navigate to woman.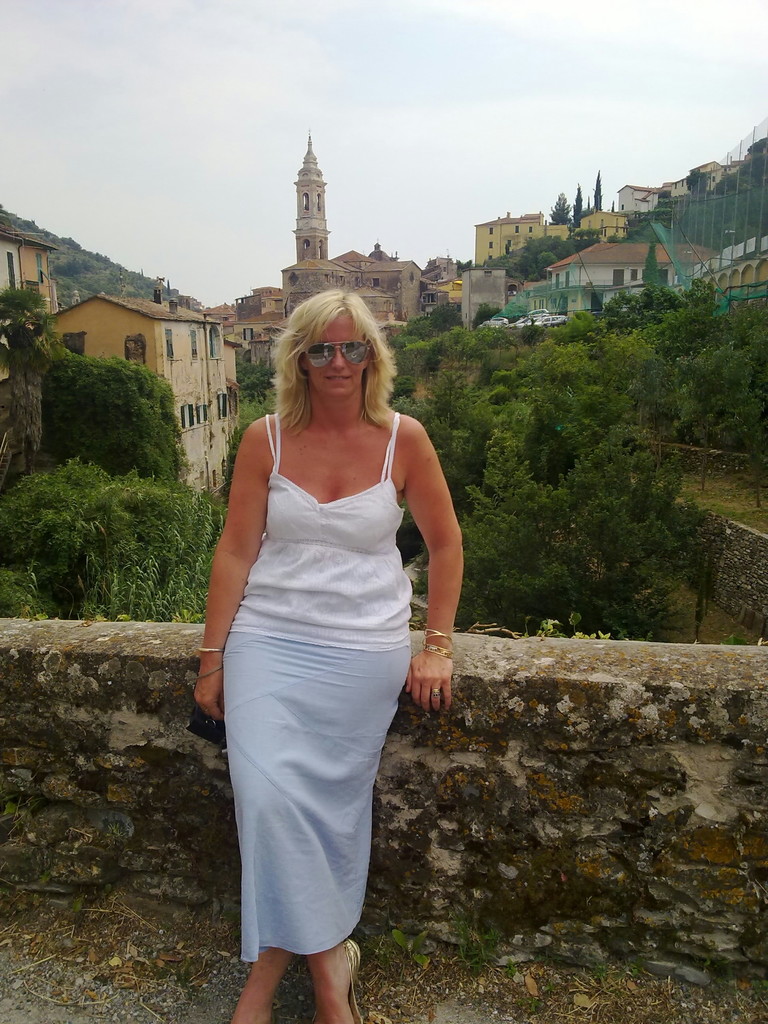
Navigation target: (187,284,472,1023).
